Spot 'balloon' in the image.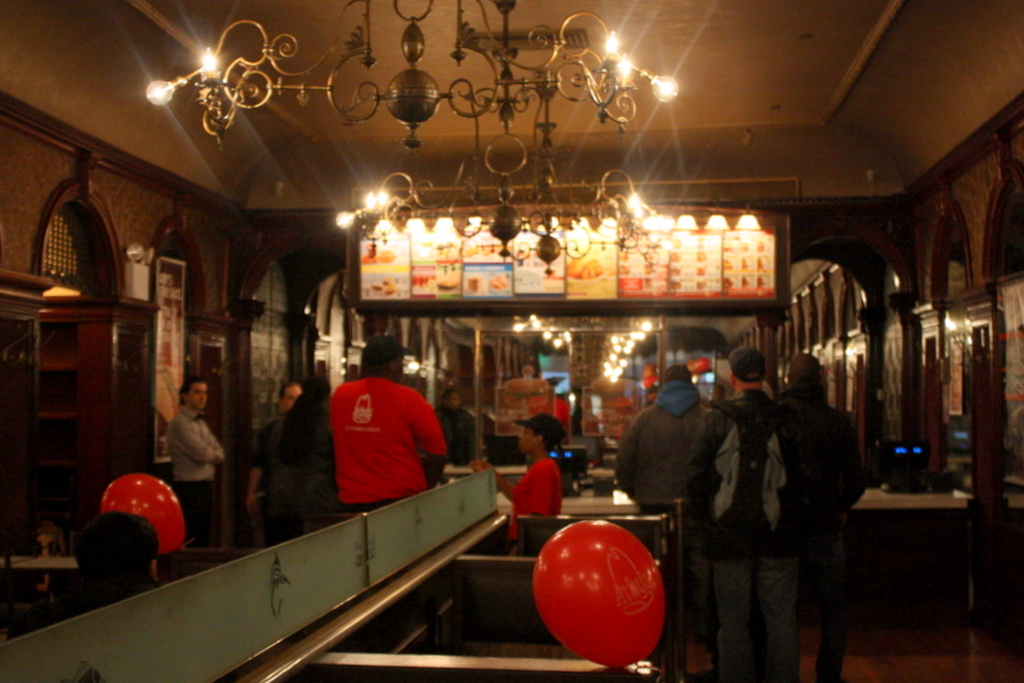
'balloon' found at [left=528, top=515, right=666, bottom=671].
